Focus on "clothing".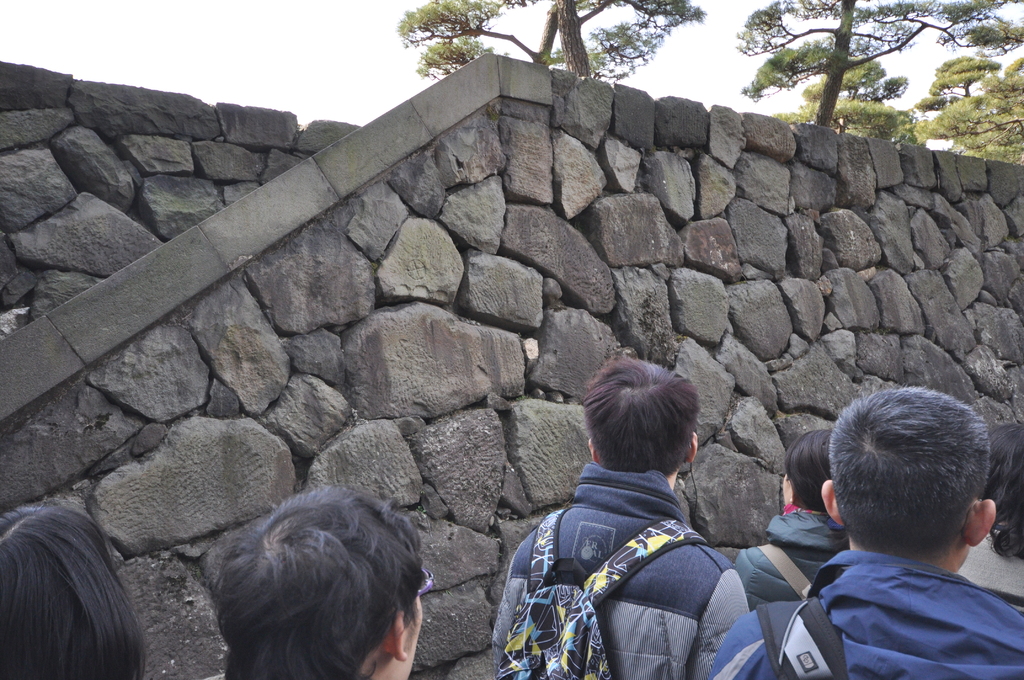
Focused at BBox(719, 551, 1023, 679).
